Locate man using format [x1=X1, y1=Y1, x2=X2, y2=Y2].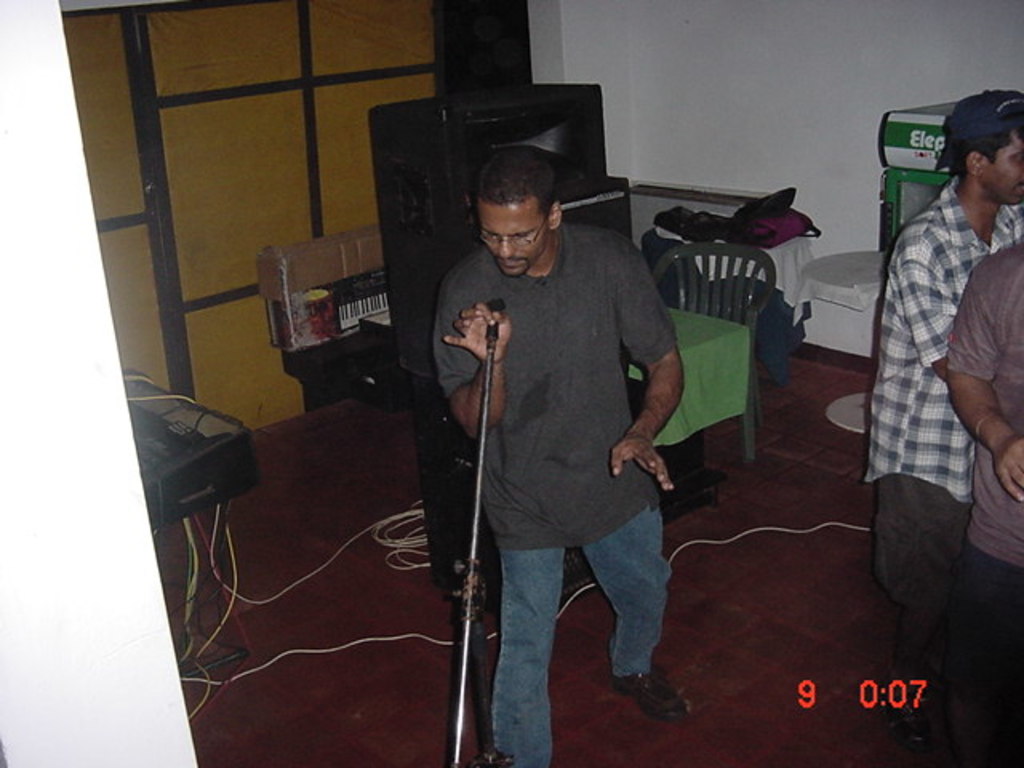
[x1=410, y1=120, x2=707, y2=722].
